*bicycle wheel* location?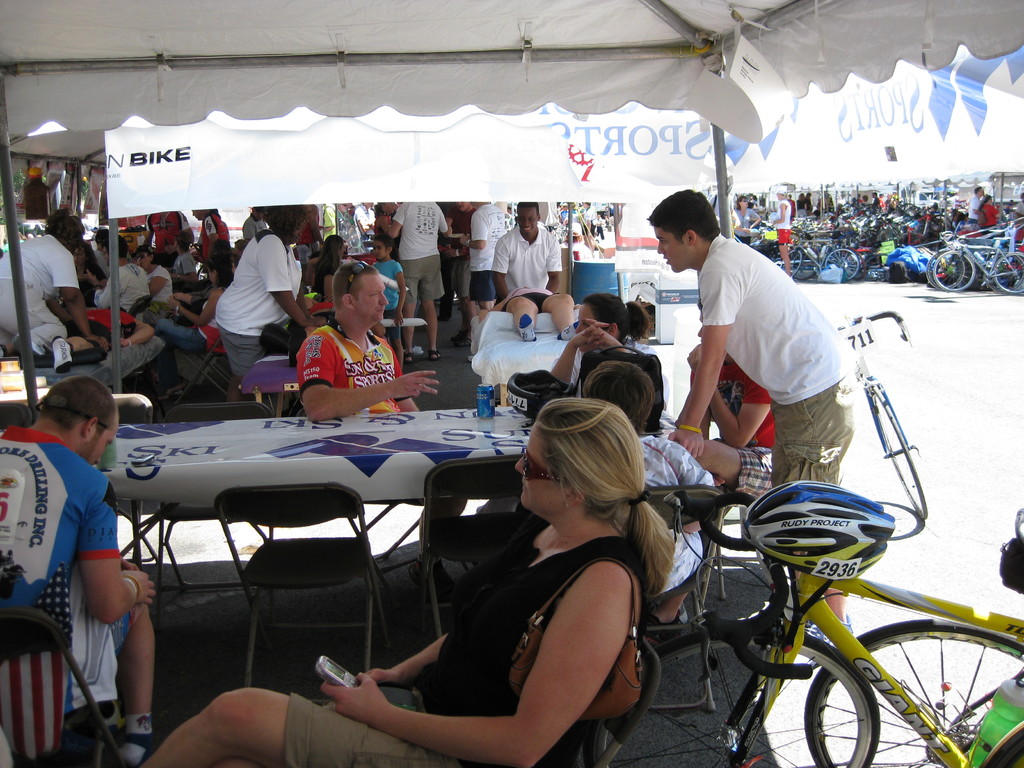
[867, 387, 928, 519]
